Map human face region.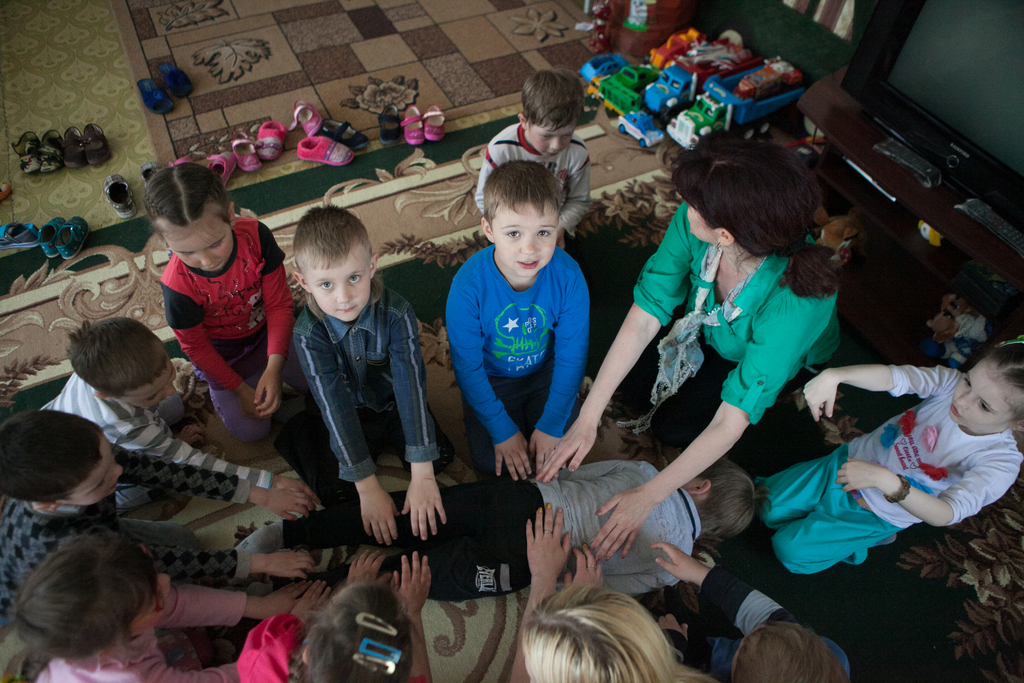
Mapped to <bbox>947, 368, 1006, 429</bbox>.
